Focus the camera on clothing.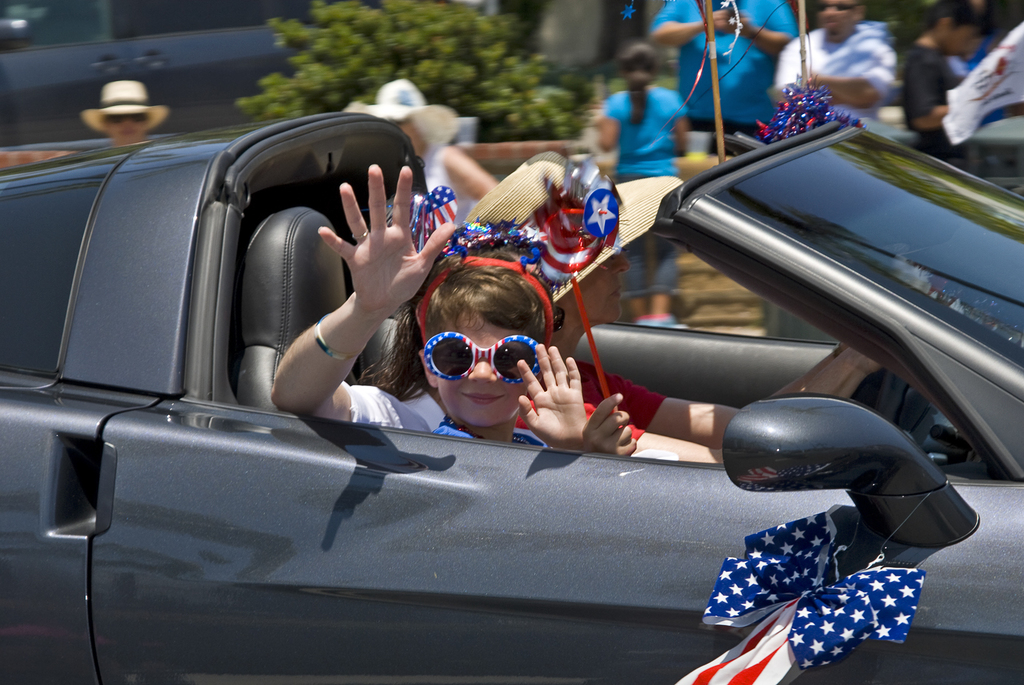
Focus region: pyautogui.locateOnScreen(644, 0, 794, 143).
